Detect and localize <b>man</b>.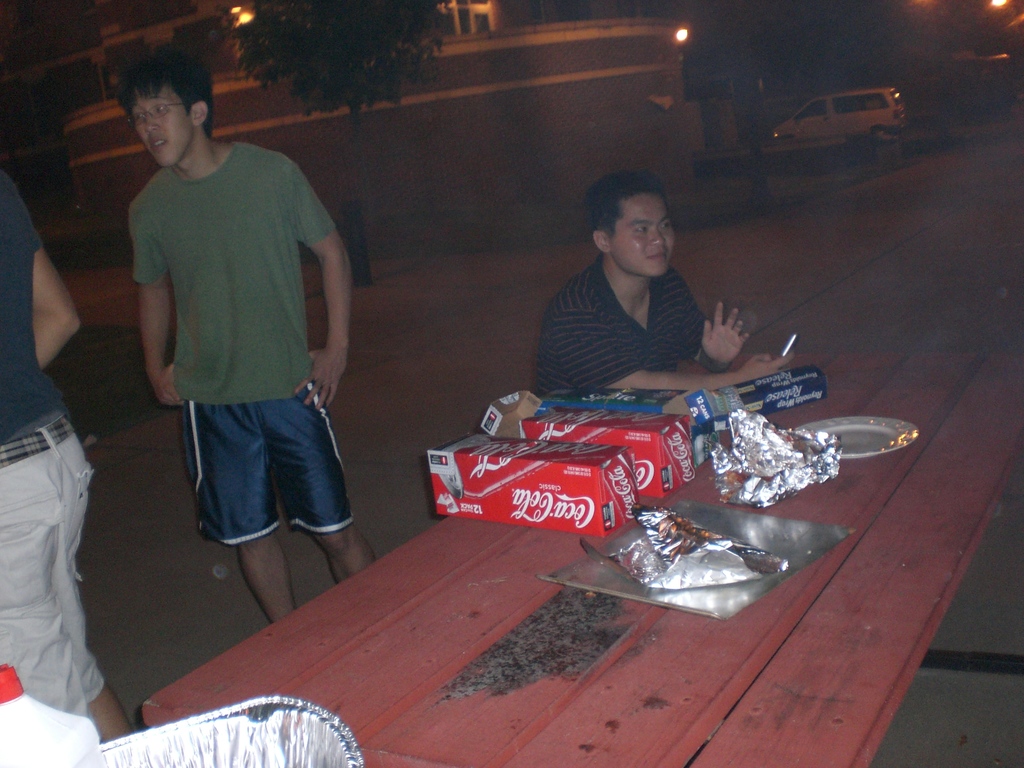
Localized at bbox=[0, 177, 134, 756].
